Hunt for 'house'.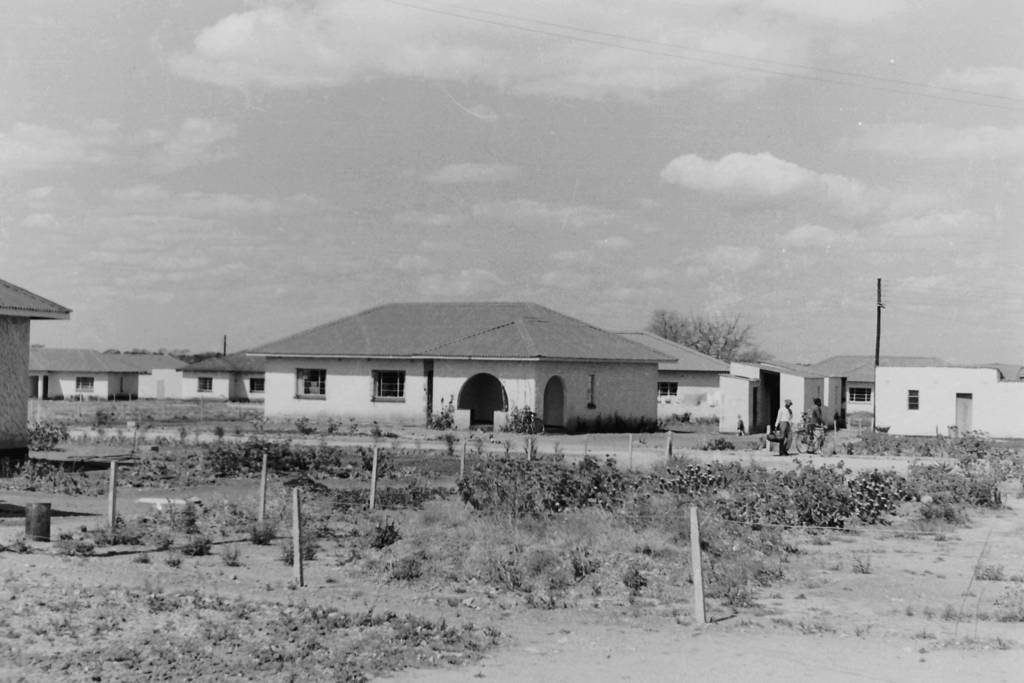
Hunted down at box(249, 293, 678, 438).
